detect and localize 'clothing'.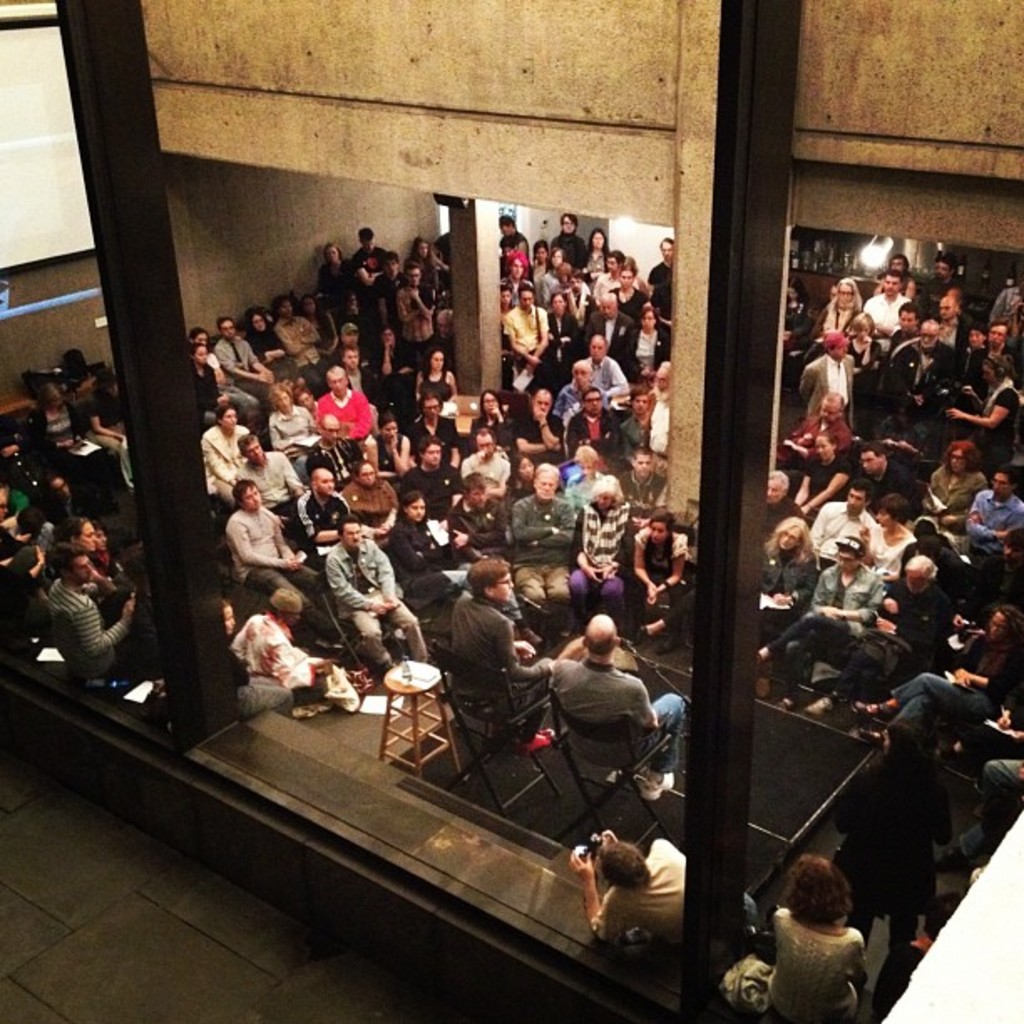
Localized at (x1=768, y1=907, x2=868, y2=1022).
